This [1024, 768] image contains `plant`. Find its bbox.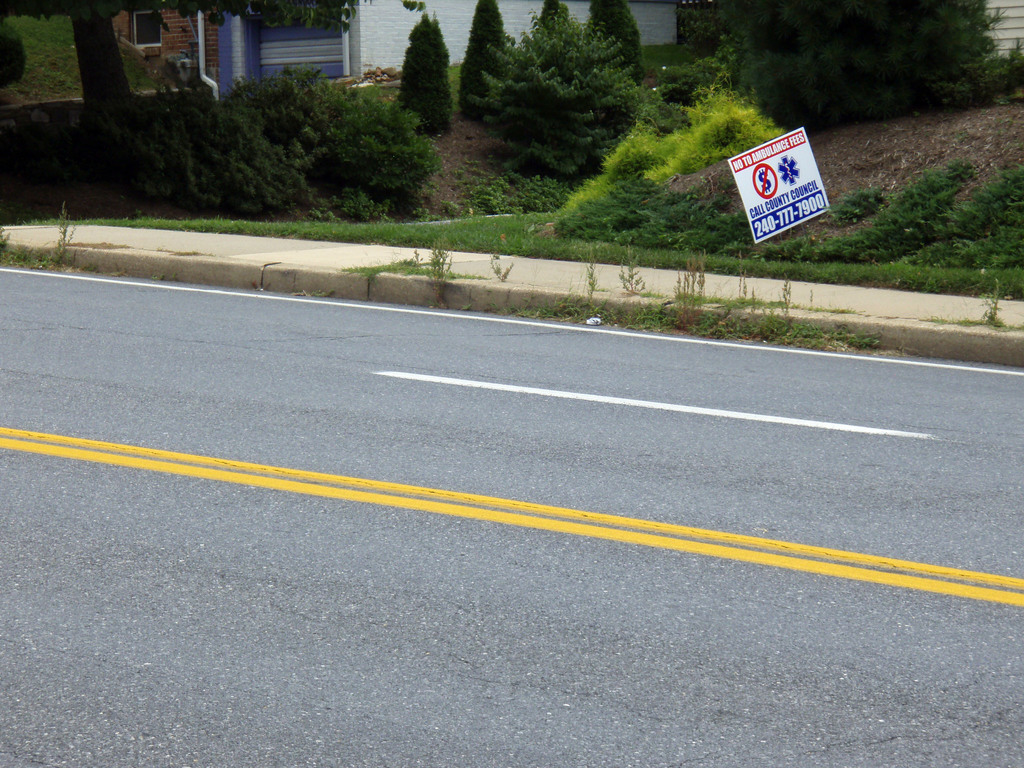
bbox(0, 83, 218, 216).
